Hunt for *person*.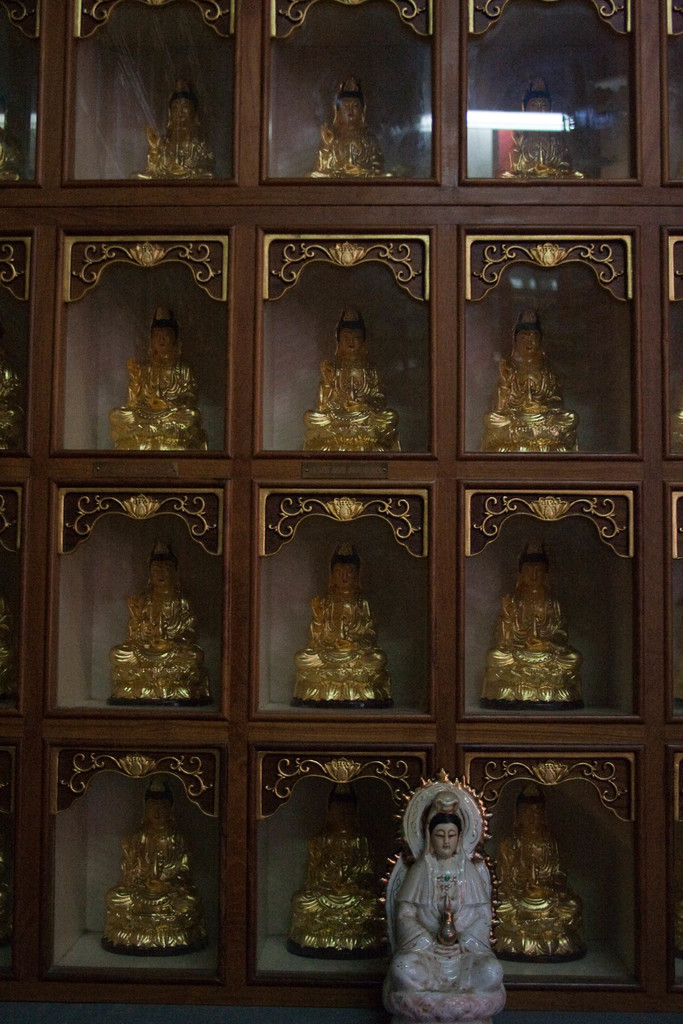
Hunted down at l=148, t=70, r=227, b=180.
